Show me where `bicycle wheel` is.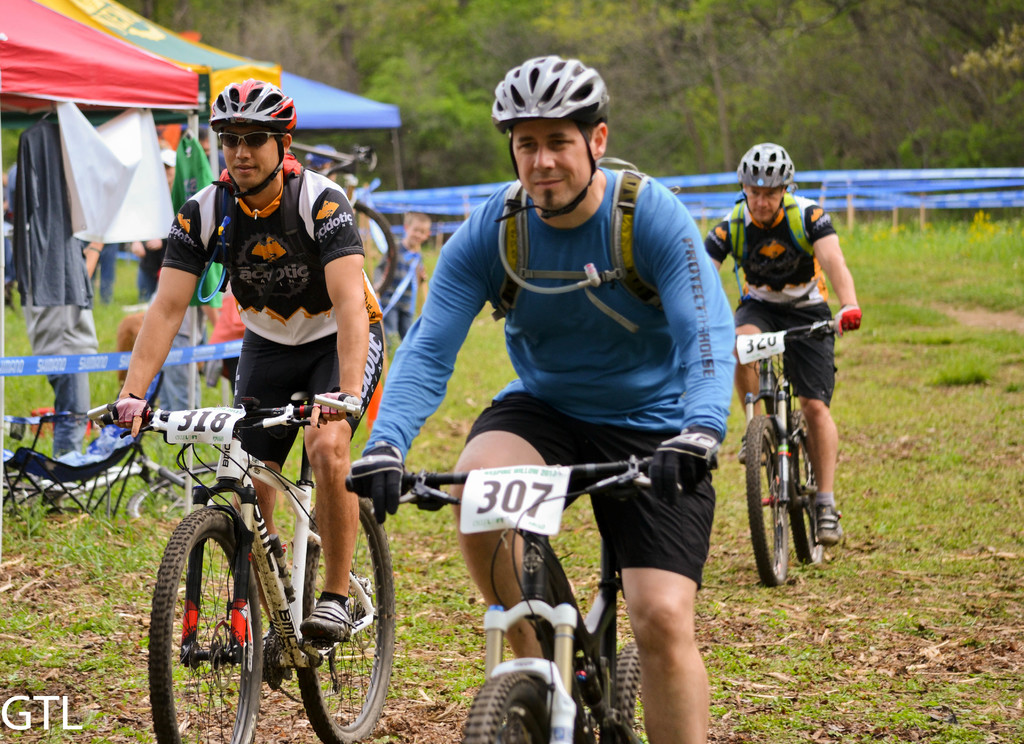
`bicycle wheel` is at x1=744, y1=414, x2=785, y2=590.
